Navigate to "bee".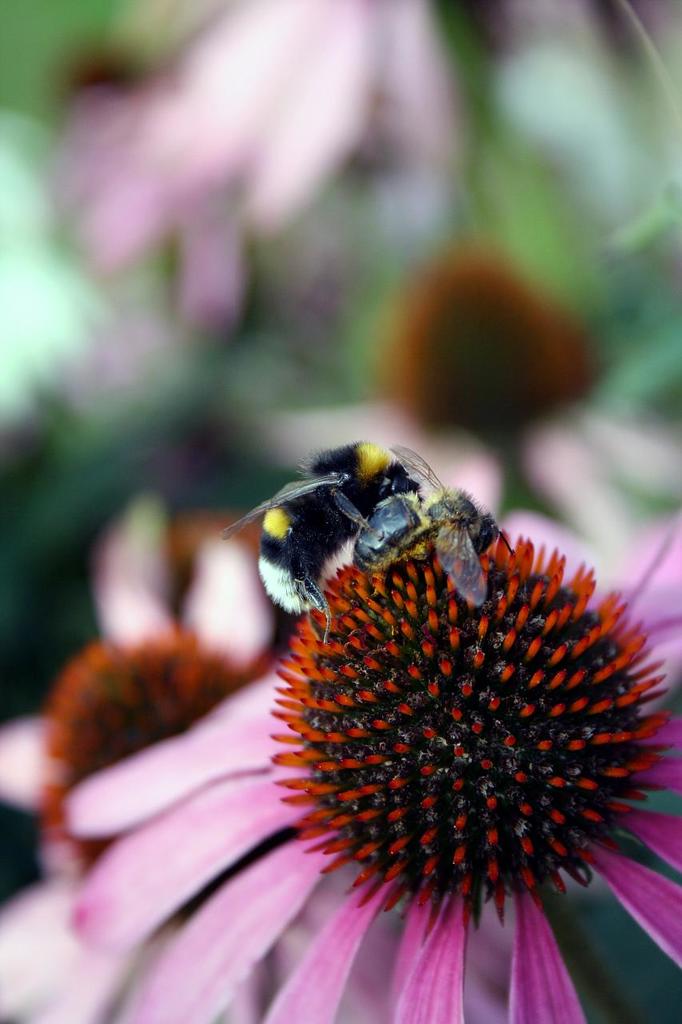
Navigation target: bbox=[228, 438, 519, 635].
